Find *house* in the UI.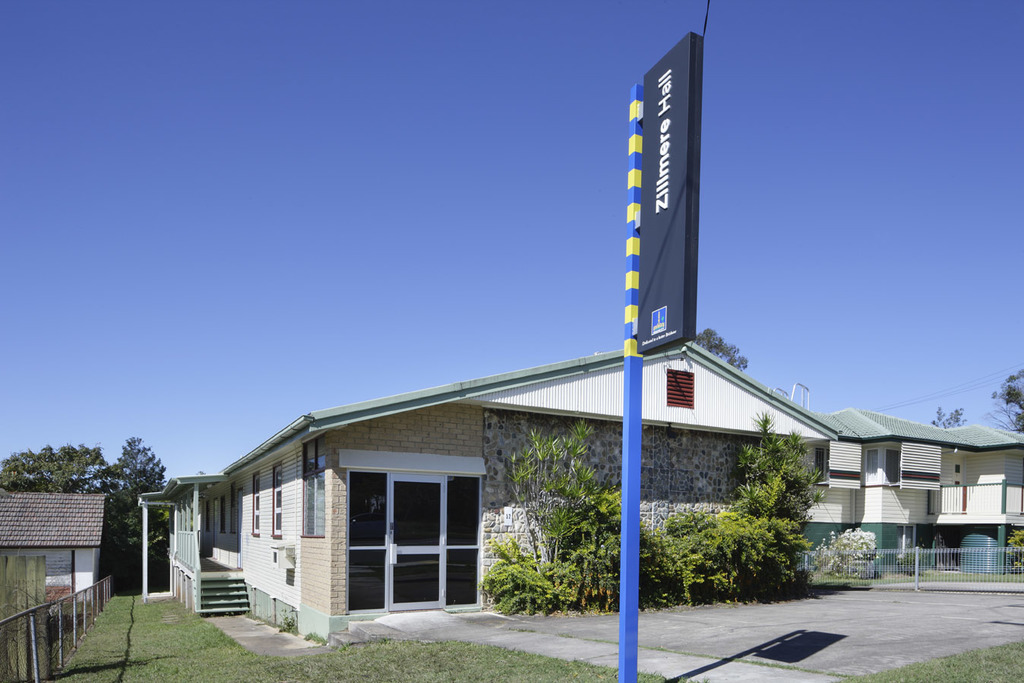
UI element at x1=0, y1=487, x2=107, y2=606.
